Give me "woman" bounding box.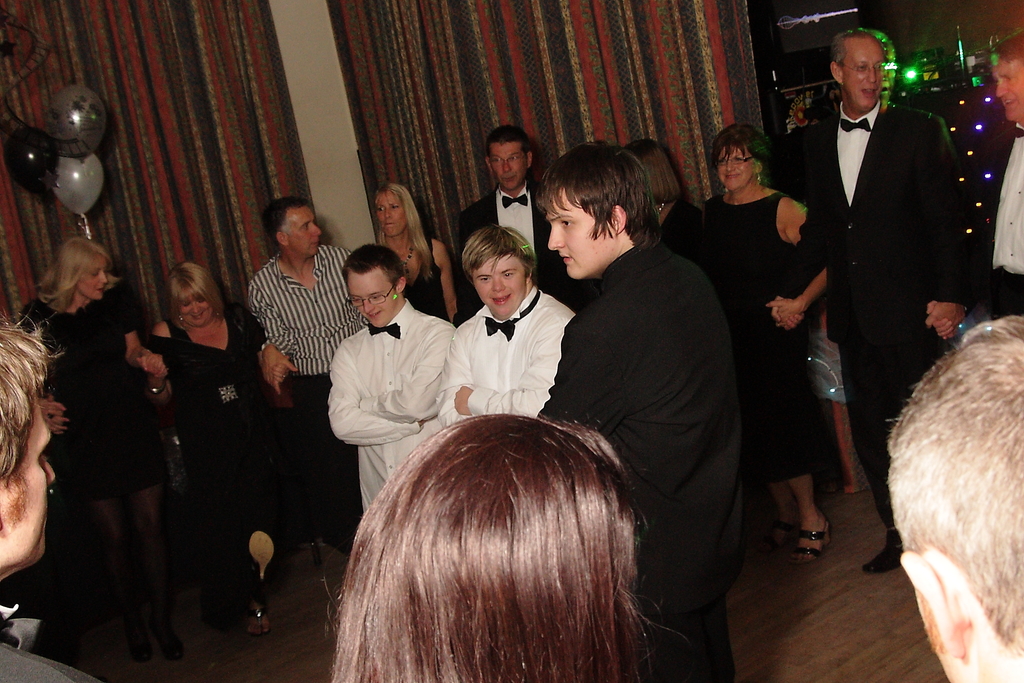
box=[698, 120, 833, 561].
